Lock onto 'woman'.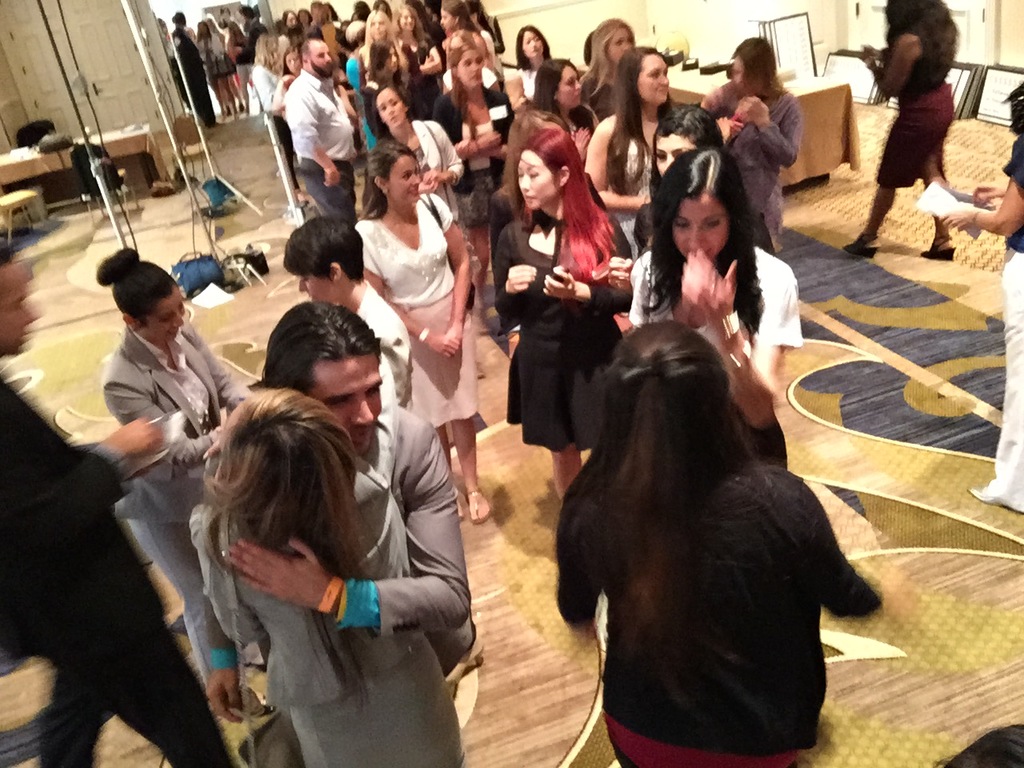
Locked: {"left": 517, "top": 18, "right": 562, "bottom": 107}.
